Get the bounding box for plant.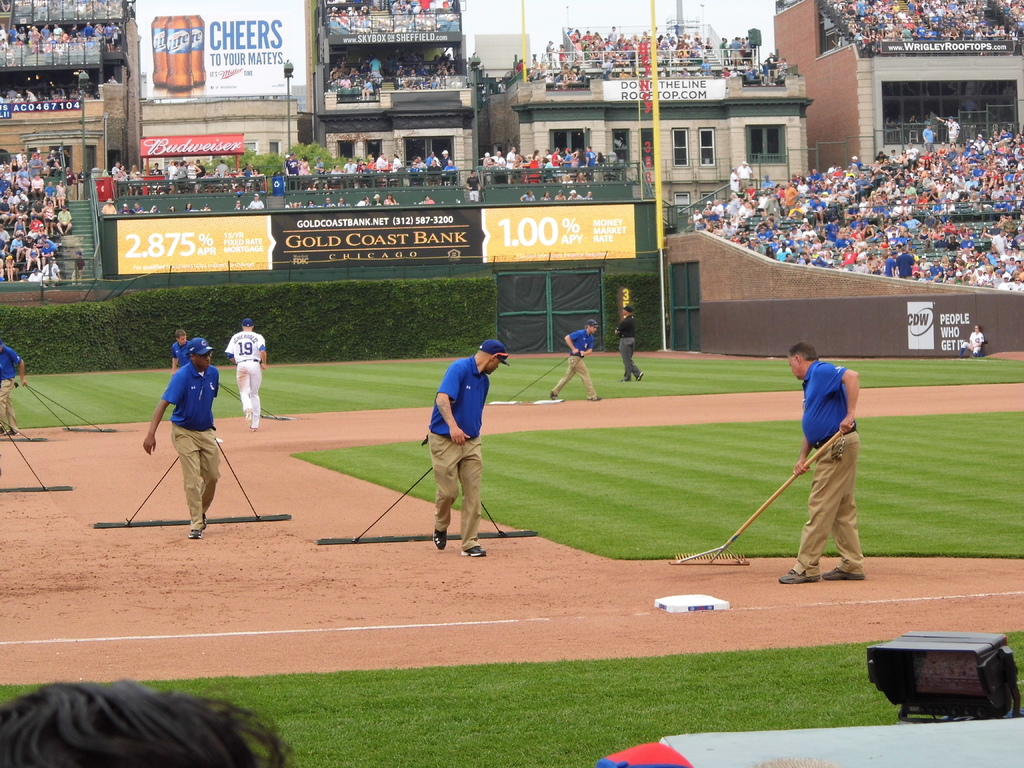
select_region(287, 403, 1023, 564).
